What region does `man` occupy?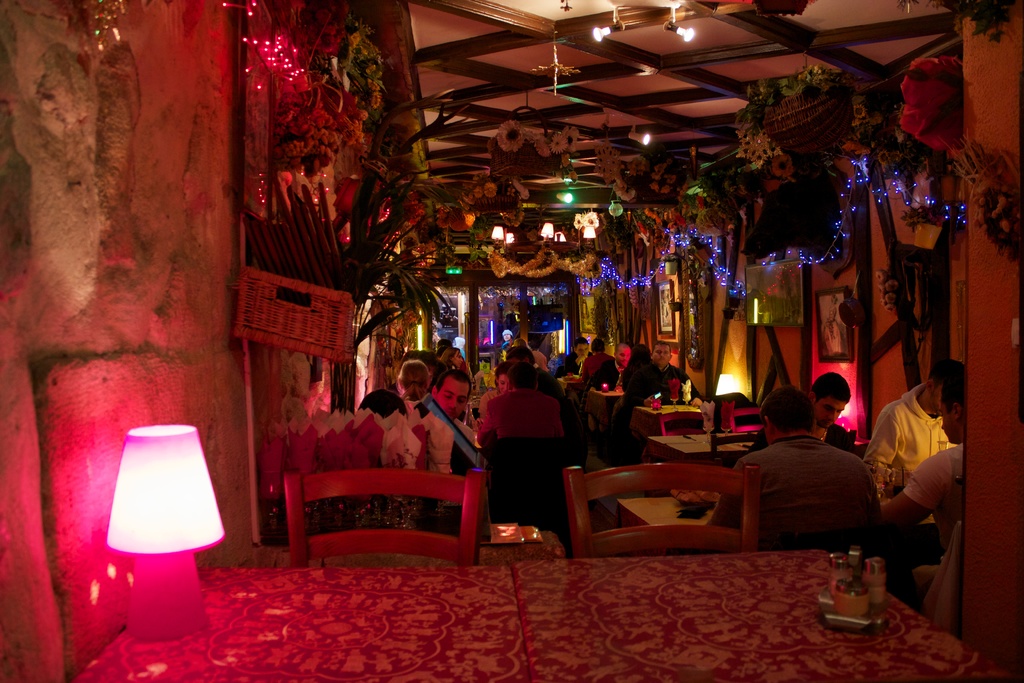
481/360/568/444.
